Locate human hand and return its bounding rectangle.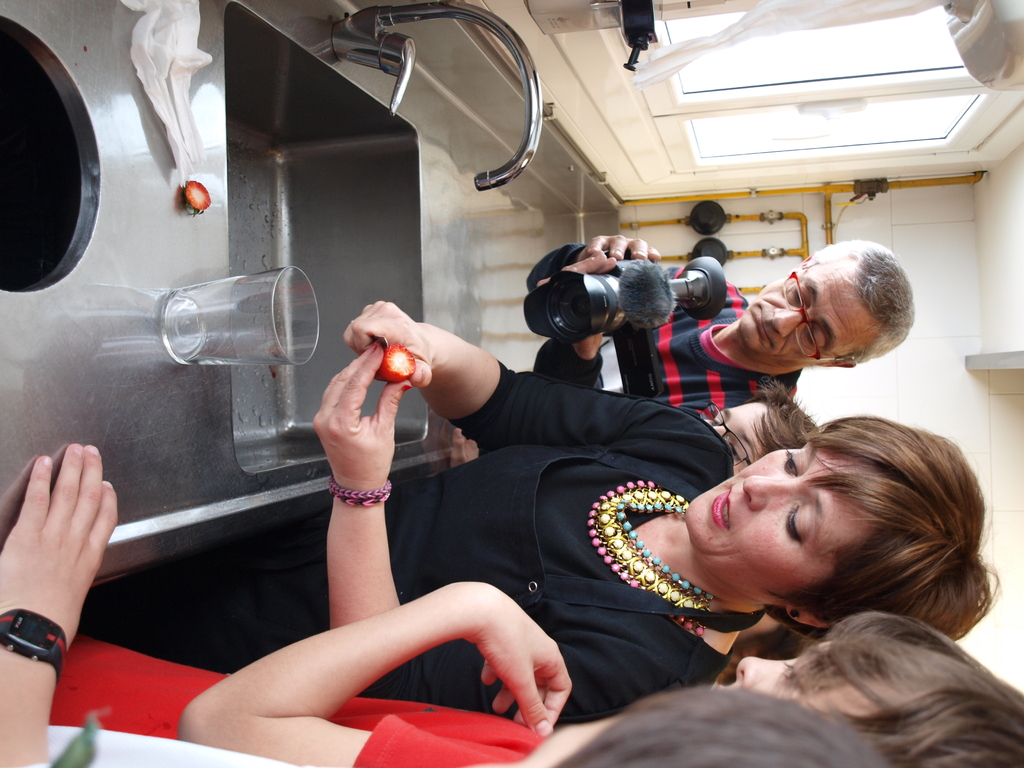
pyautogui.locateOnScreen(536, 253, 618, 355).
